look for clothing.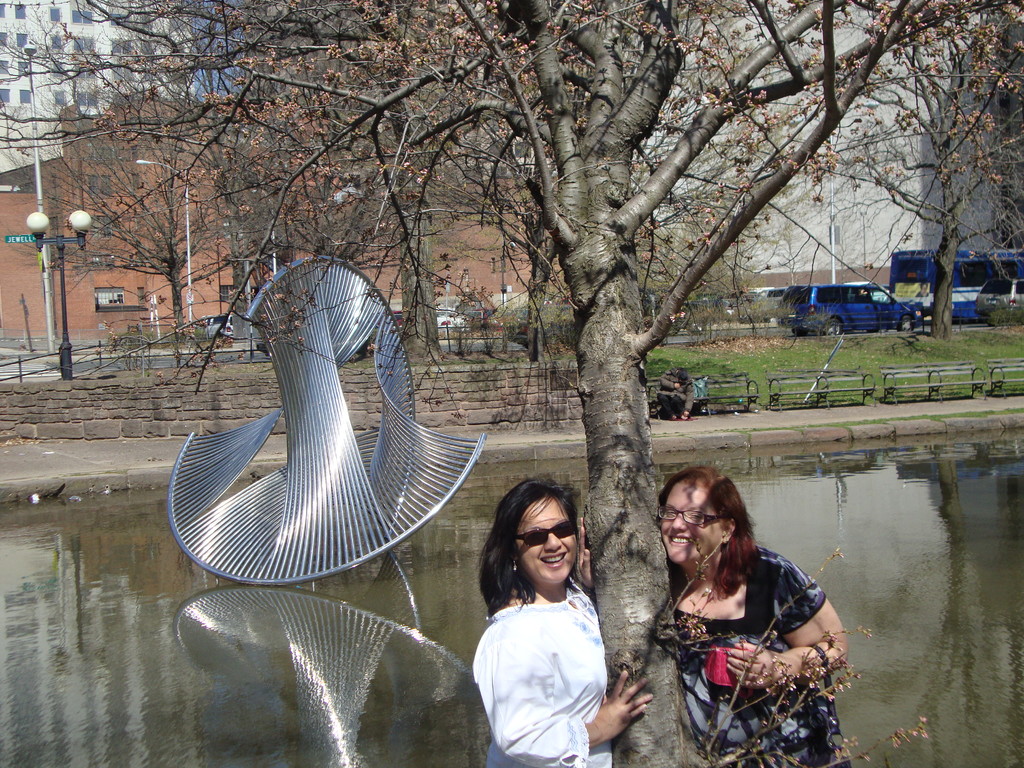
Found: [675, 542, 856, 767].
